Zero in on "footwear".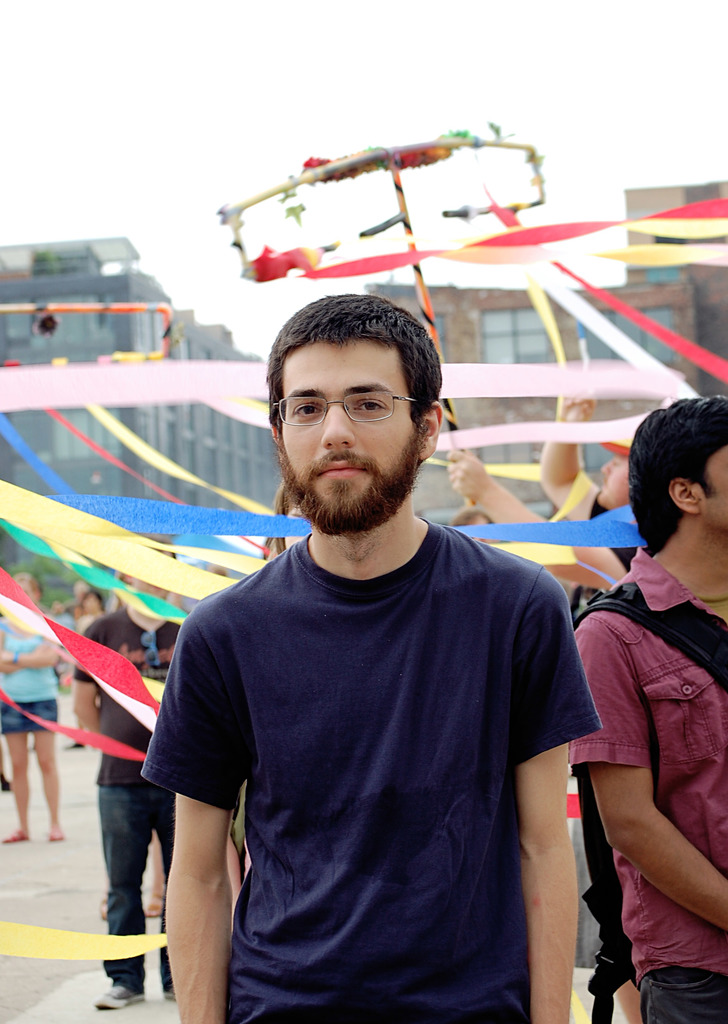
Zeroed in: detection(88, 979, 145, 1012).
